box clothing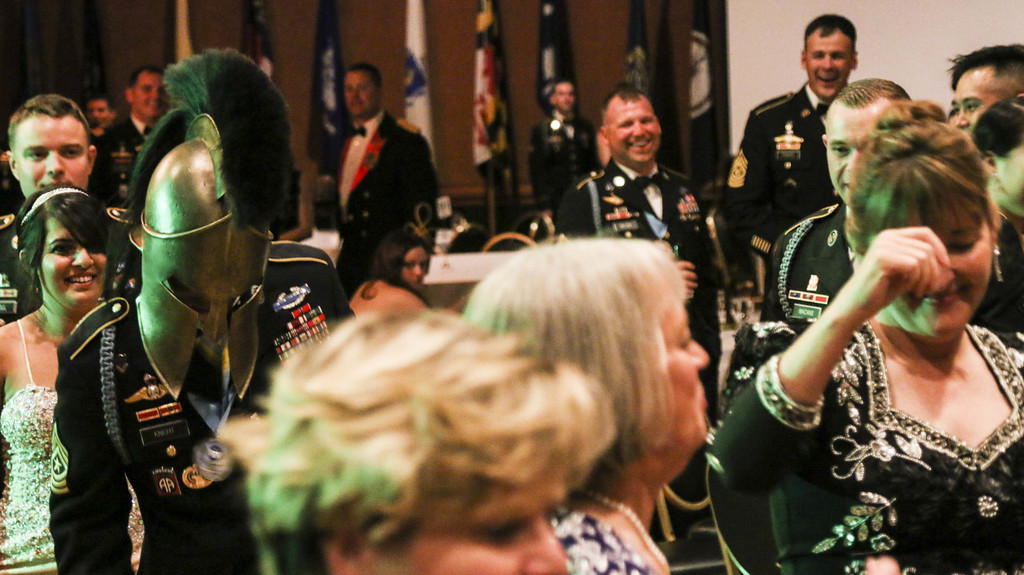
<bbox>757, 197, 1023, 347</bbox>
